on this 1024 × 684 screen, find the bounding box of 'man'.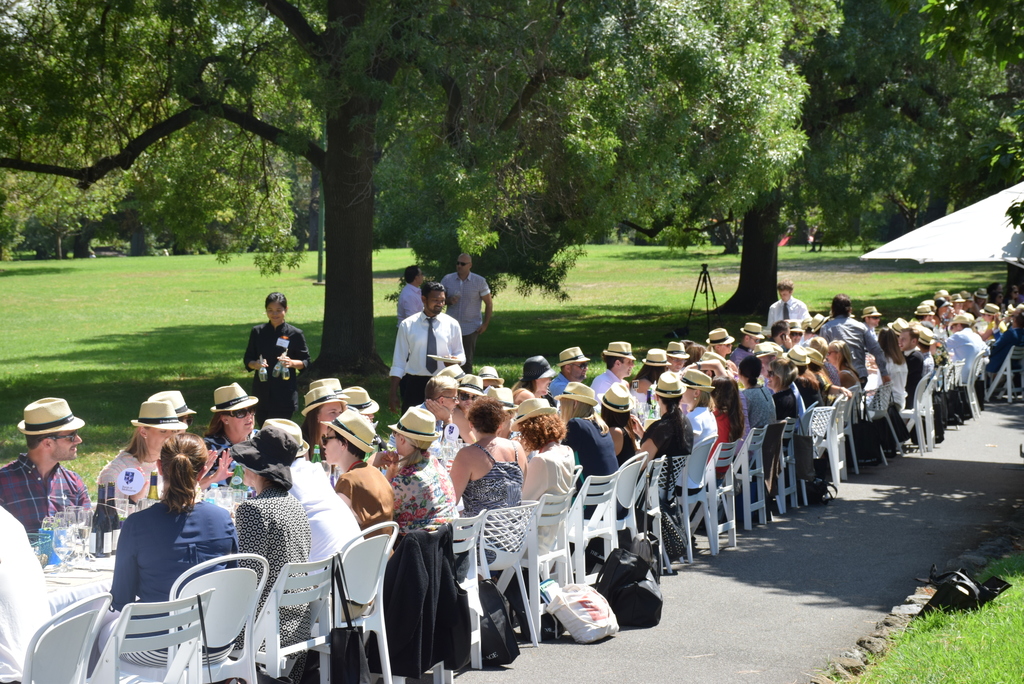
Bounding box: l=899, t=326, r=924, b=413.
